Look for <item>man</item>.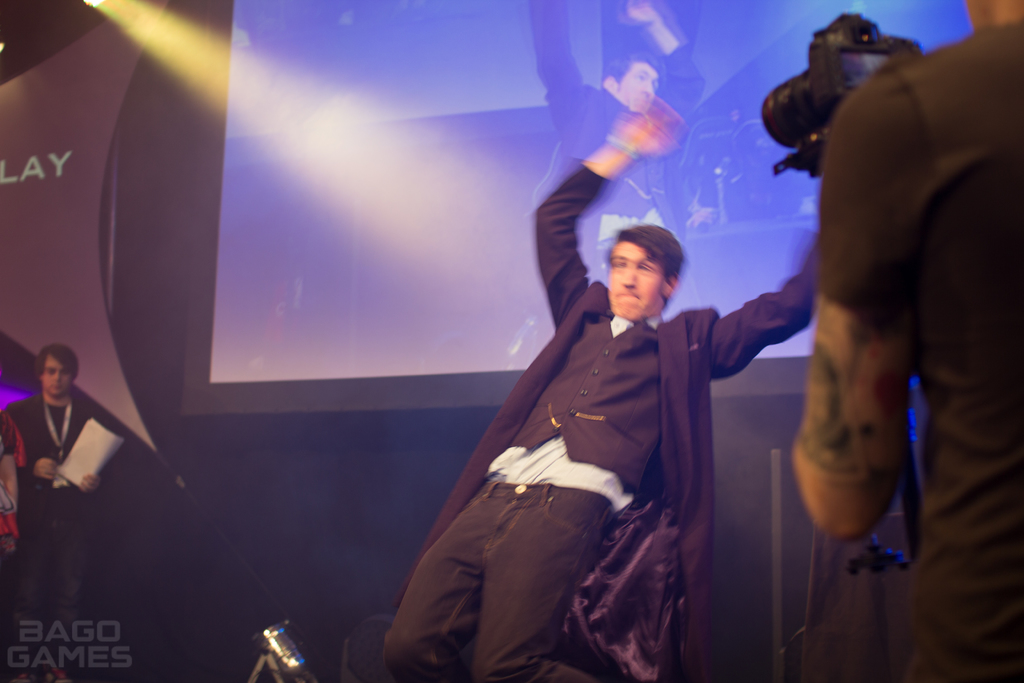
Found: {"left": 529, "top": 0, "right": 706, "bottom": 358}.
